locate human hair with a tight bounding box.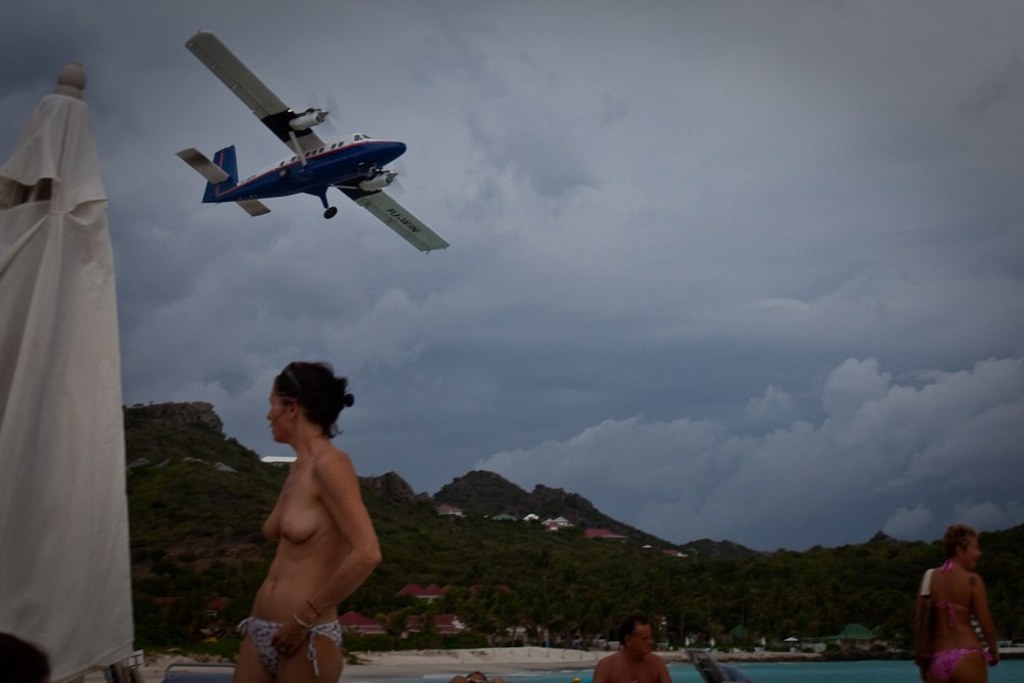
bbox=[246, 370, 349, 460].
